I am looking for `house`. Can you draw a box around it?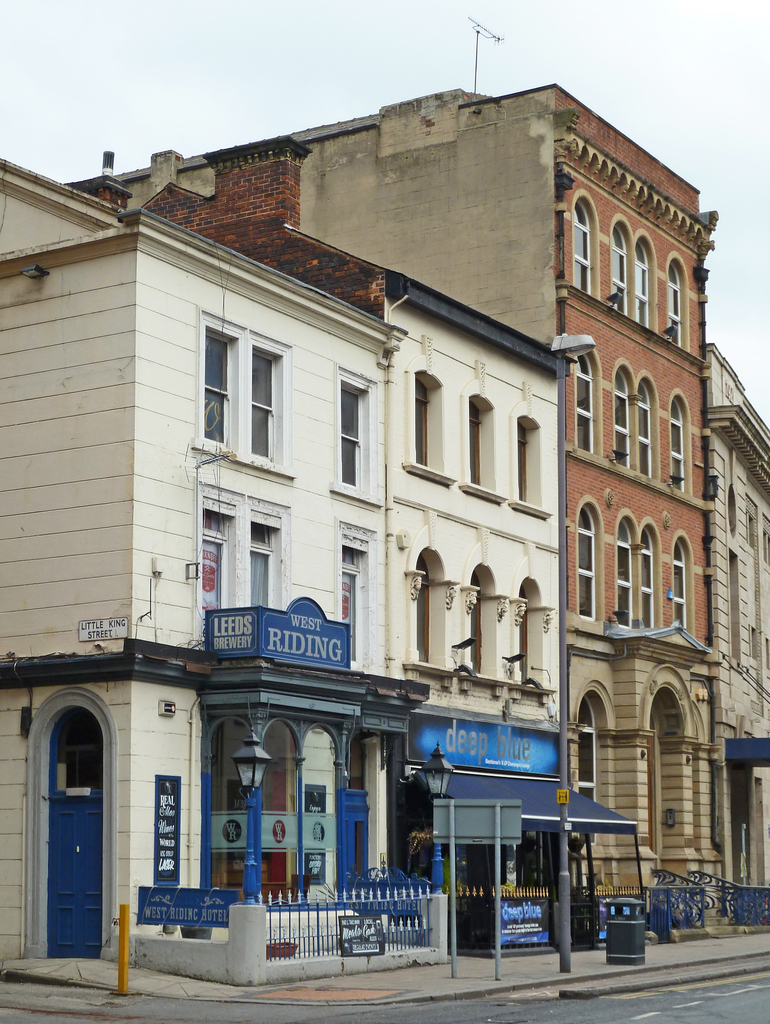
Sure, the bounding box is [left=386, top=94, right=718, bottom=929].
